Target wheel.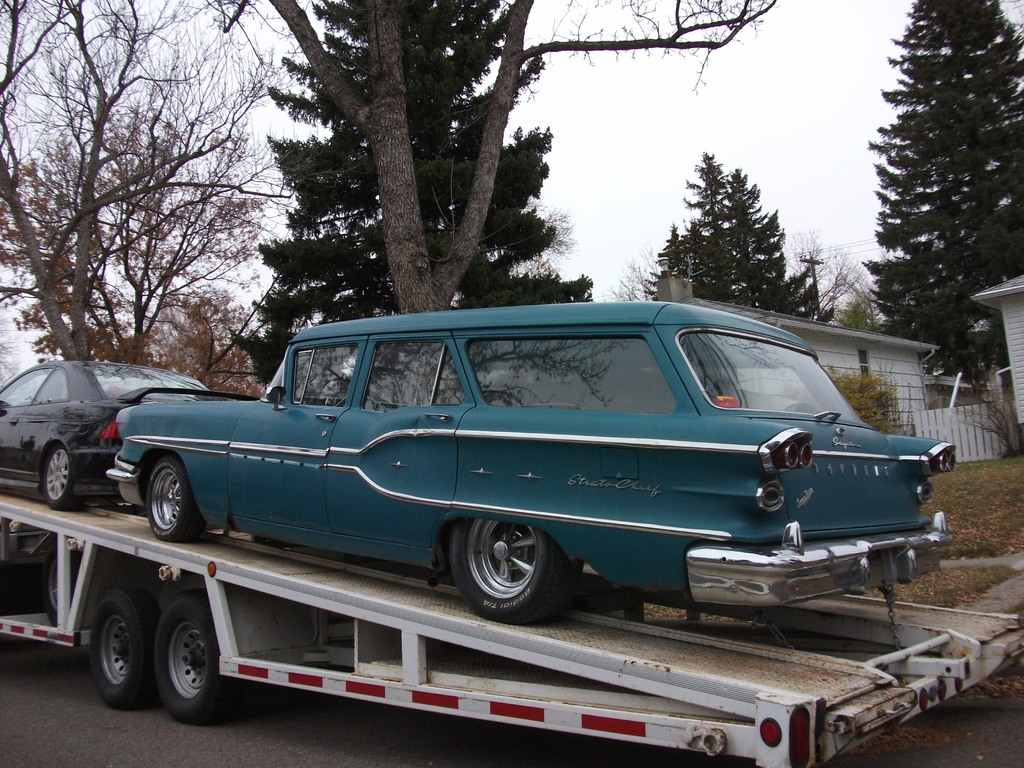
Target region: x1=38 y1=442 x2=84 y2=509.
